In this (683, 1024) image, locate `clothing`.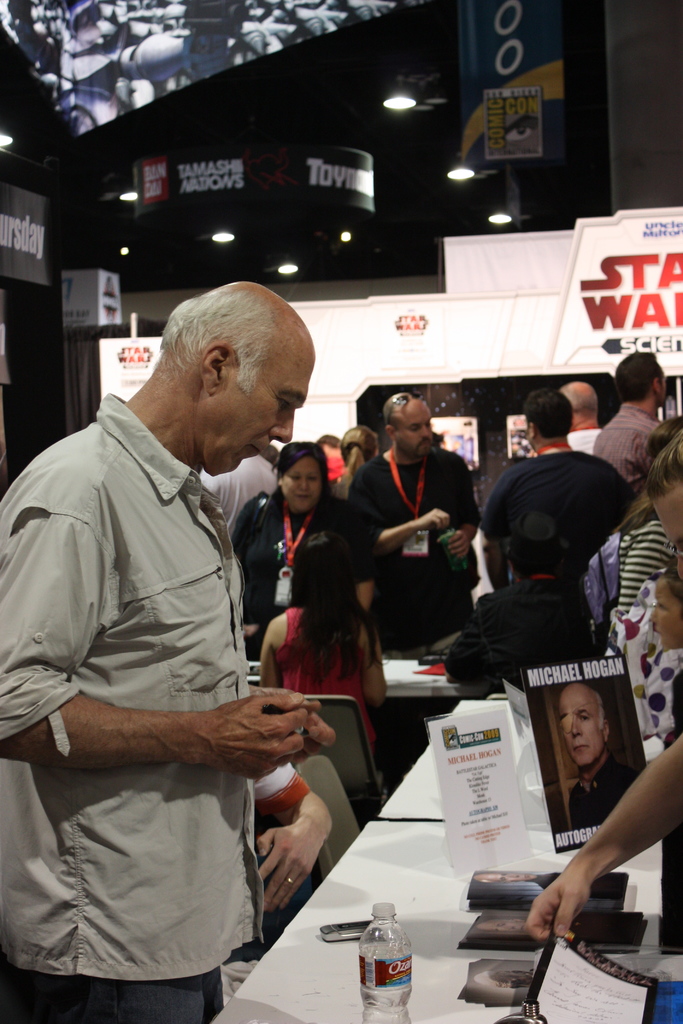
Bounding box: 600,388,679,496.
